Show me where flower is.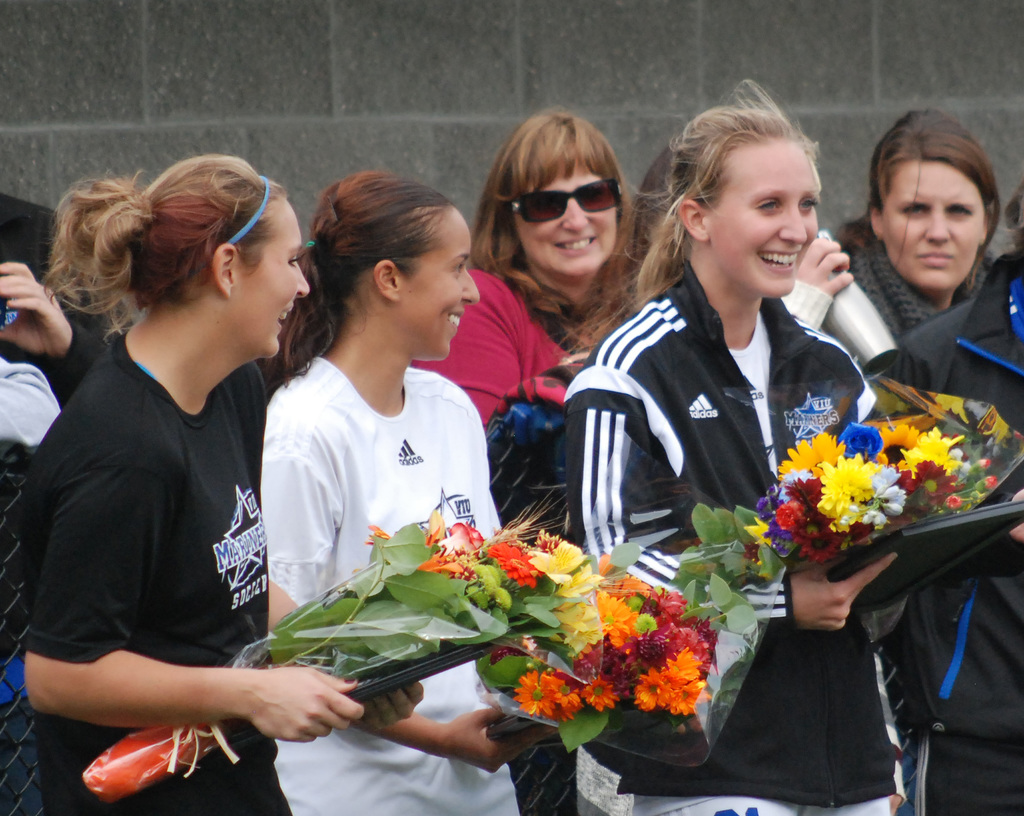
flower is at <box>603,589,630,645</box>.
